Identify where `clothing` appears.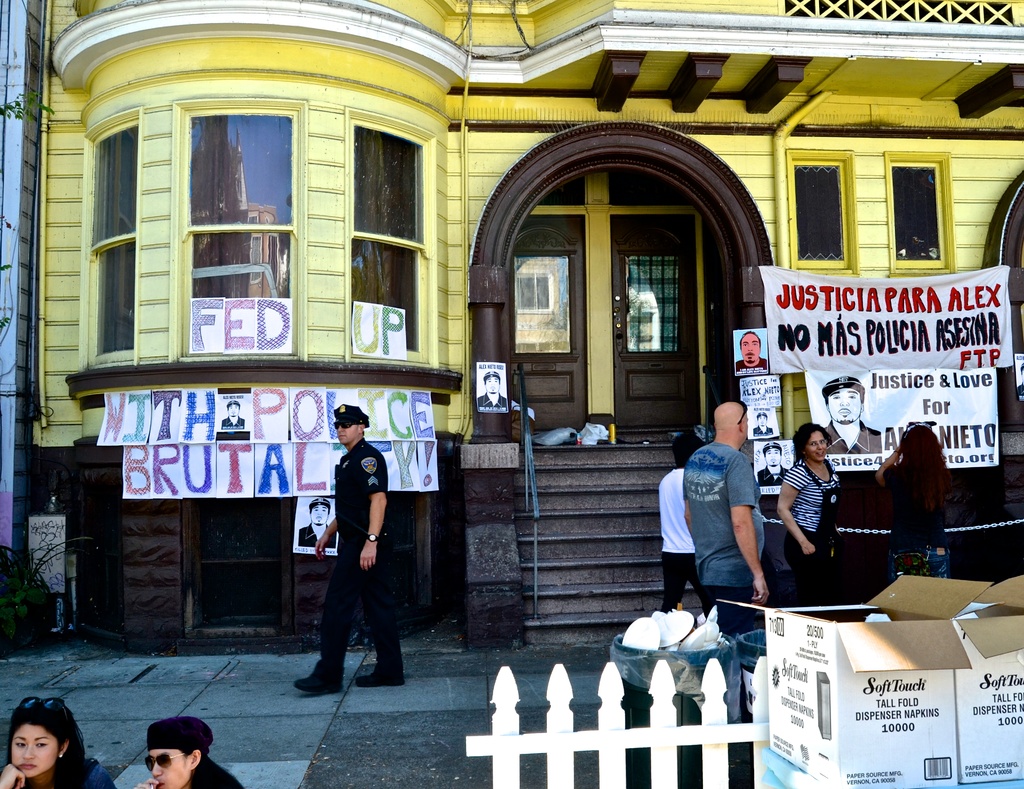
Appears at [888, 463, 952, 579].
